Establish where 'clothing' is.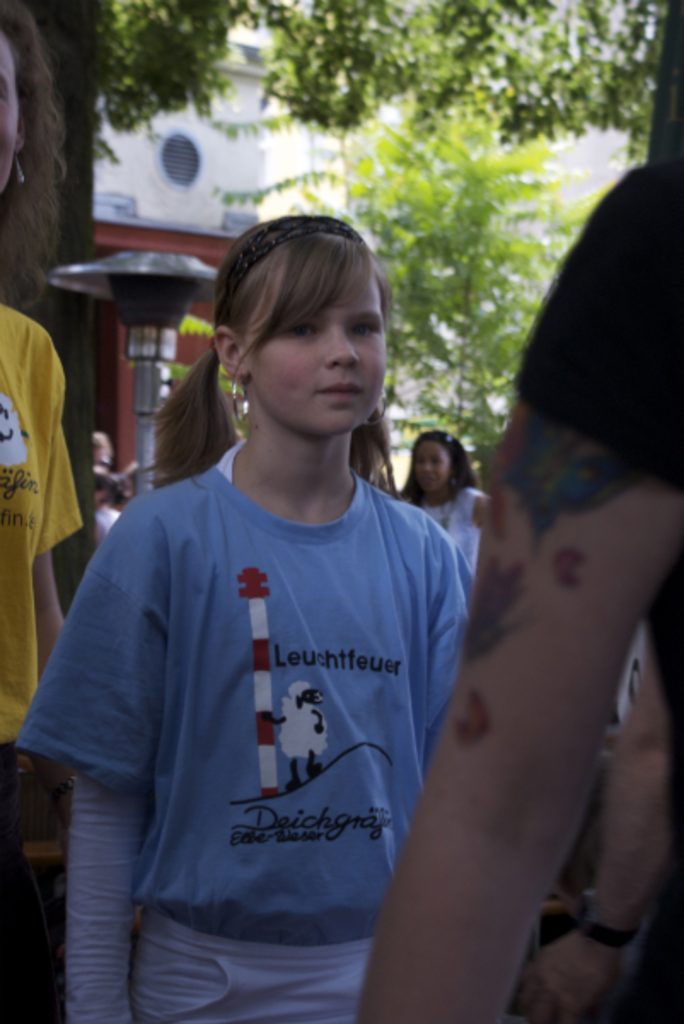
Established at pyautogui.locateOnScreen(0, 305, 82, 737).
